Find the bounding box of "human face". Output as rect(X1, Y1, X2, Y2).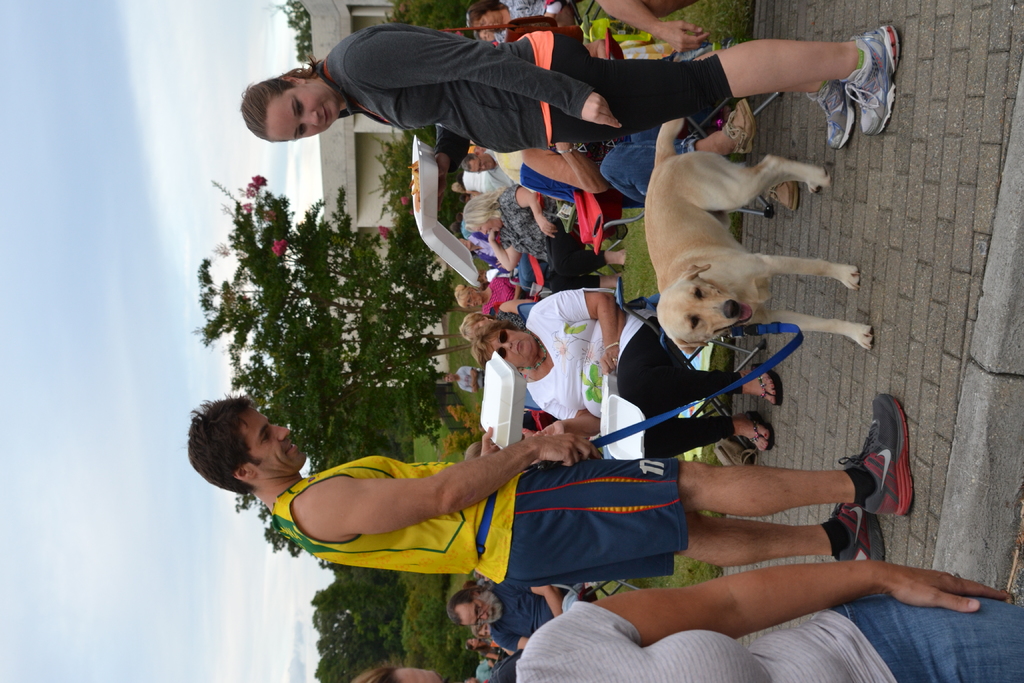
rect(481, 28, 491, 41).
